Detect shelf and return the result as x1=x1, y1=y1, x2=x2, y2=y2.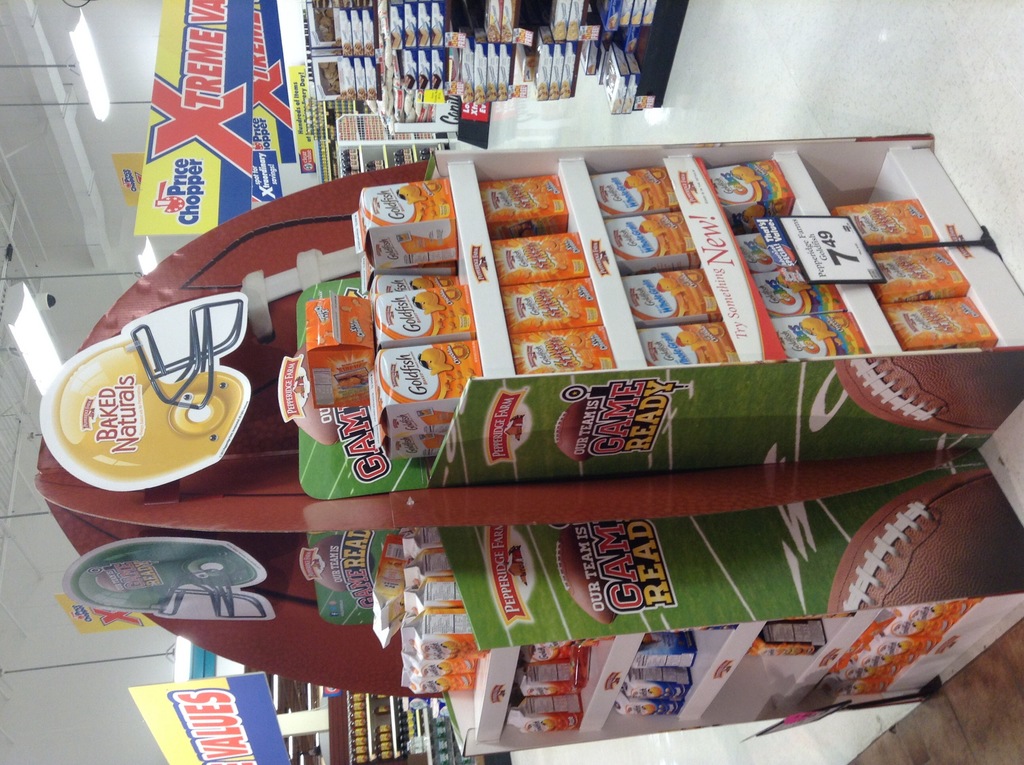
x1=326, y1=117, x2=457, y2=184.
